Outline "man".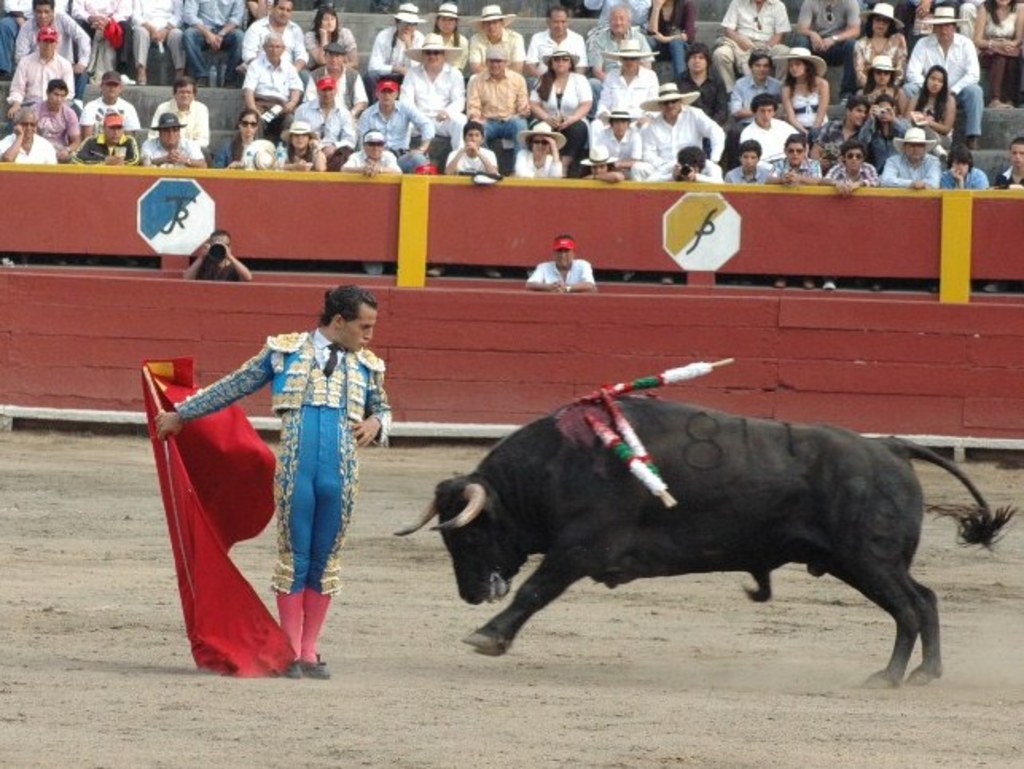
Outline: l=395, t=35, r=465, b=150.
